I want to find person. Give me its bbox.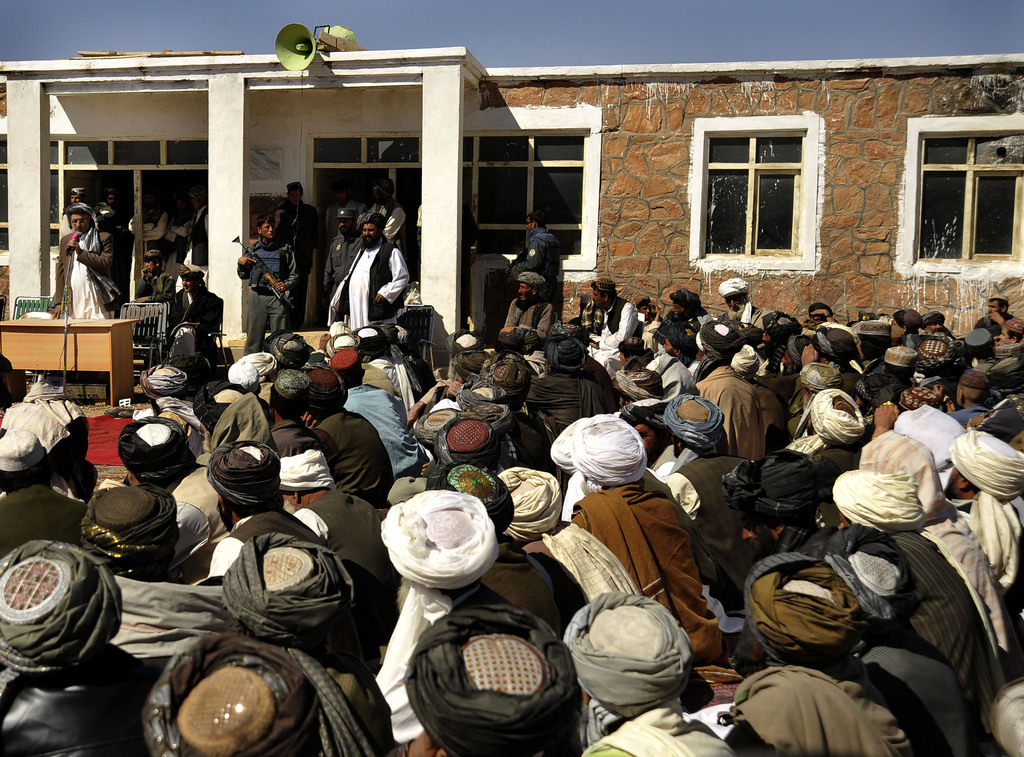
[323, 208, 365, 305].
